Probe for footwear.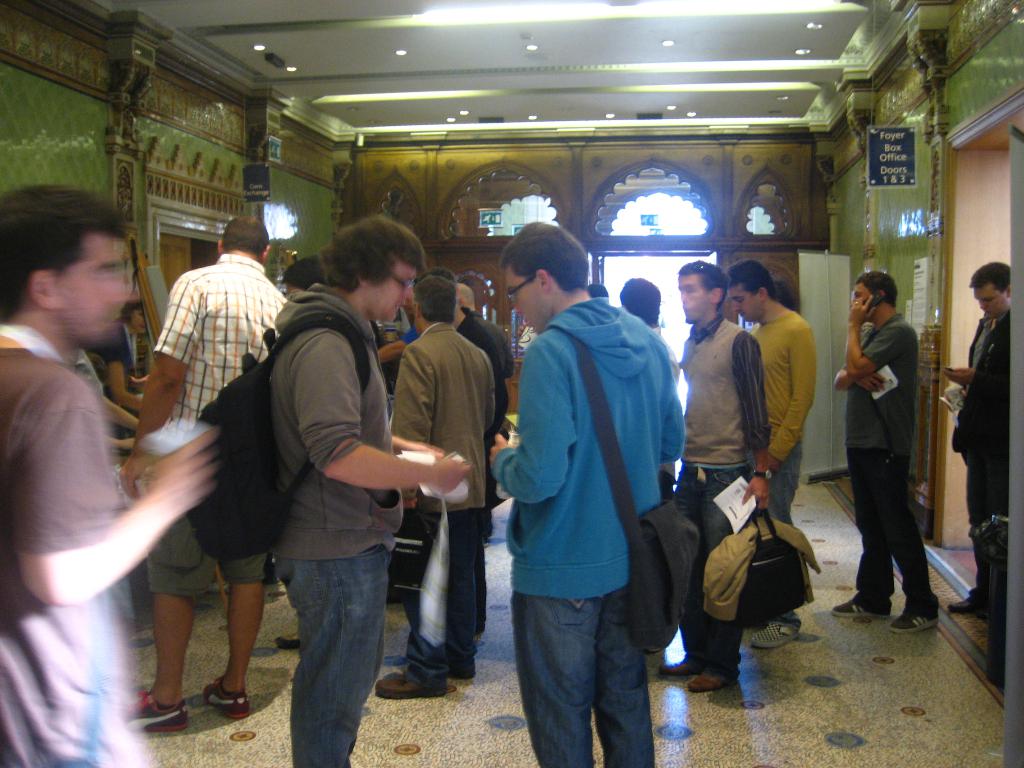
Probe result: bbox=(659, 648, 693, 676).
